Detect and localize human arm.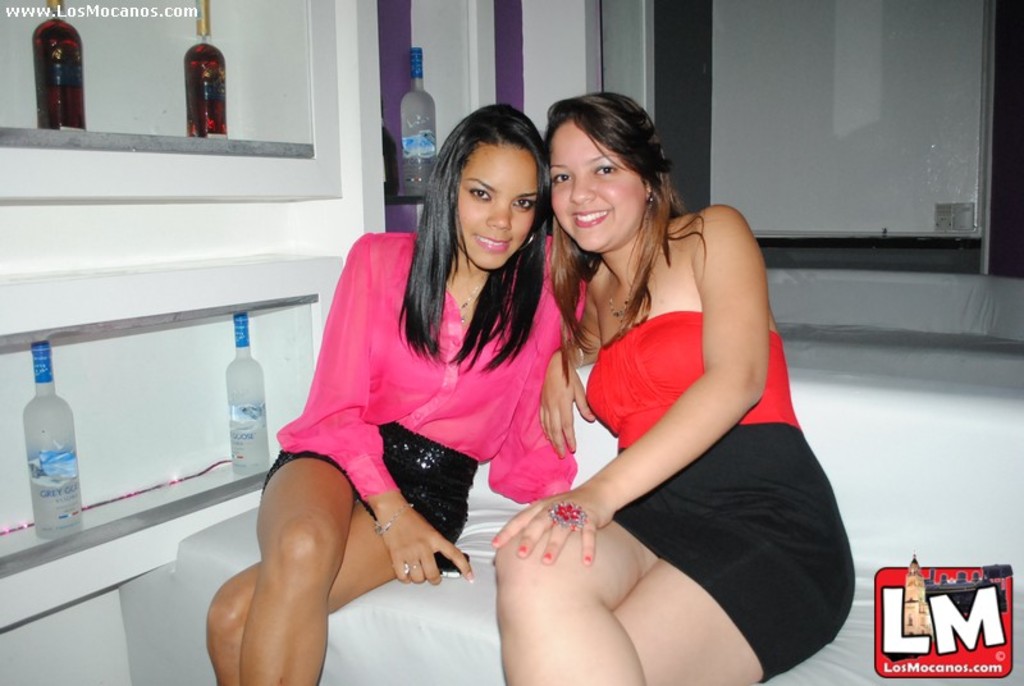
Localized at locate(300, 229, 479, 585).
